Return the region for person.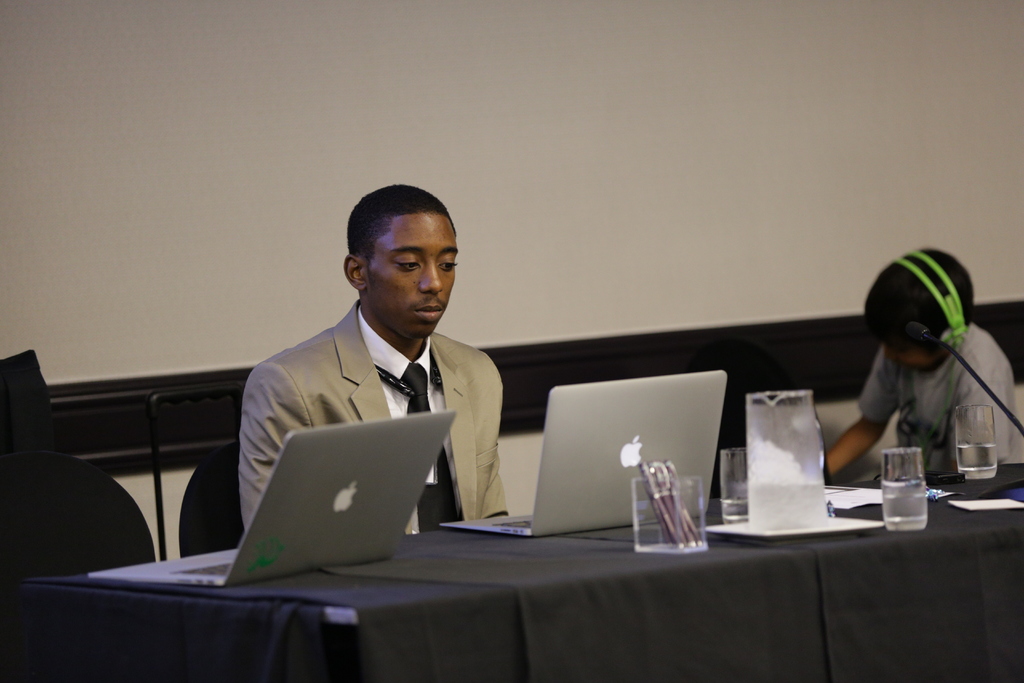
<region>811, 243, 1022, 475</region>.
